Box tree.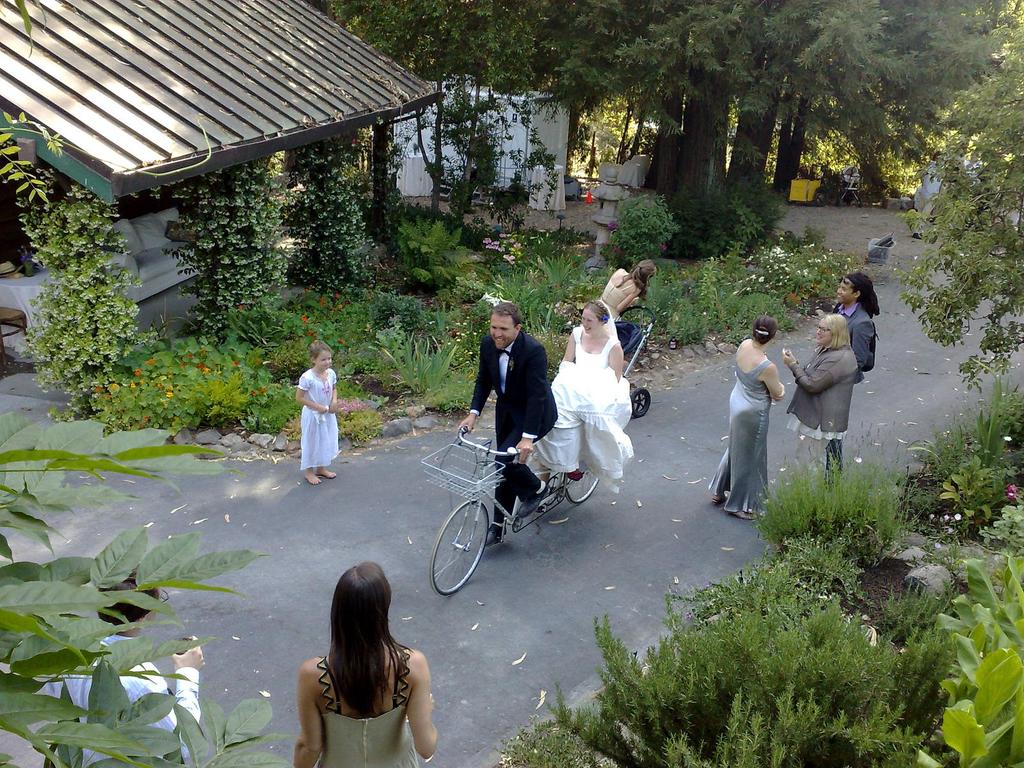
l=510, t=512, r=1023, b=767.
